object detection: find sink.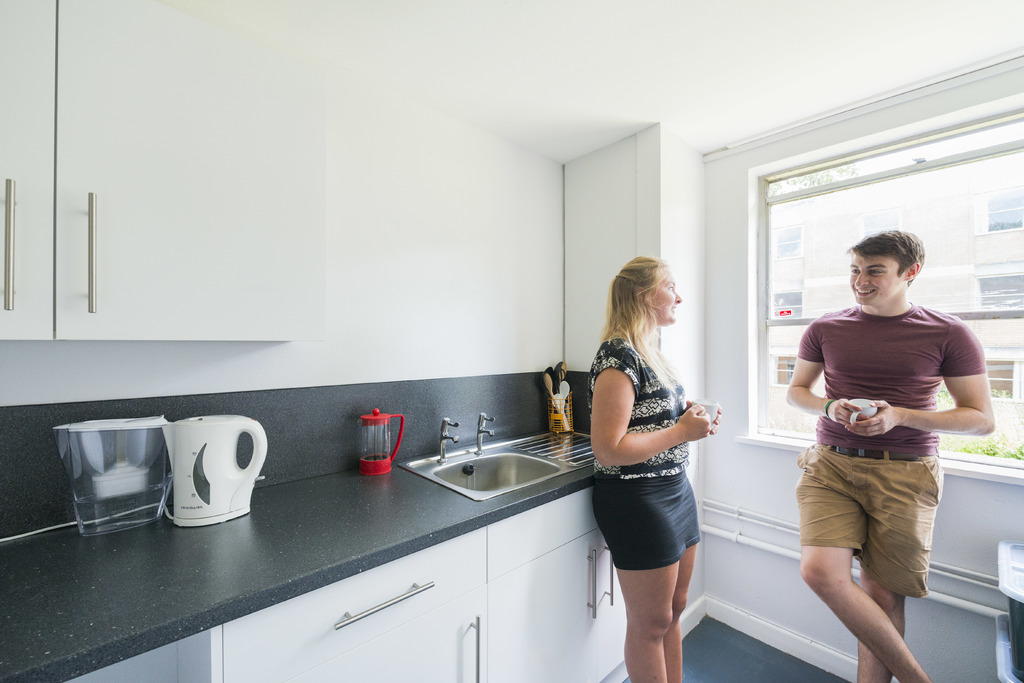
box(381, 419, 595, 534).
